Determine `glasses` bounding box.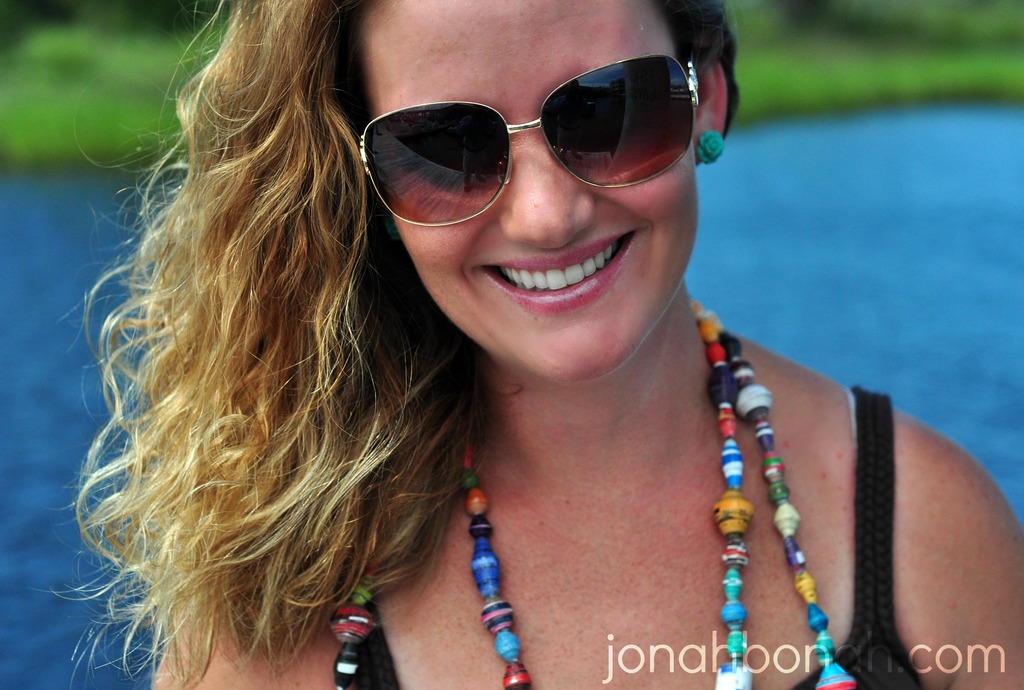
Determined: bbox=[353, 53, 697, 227].
